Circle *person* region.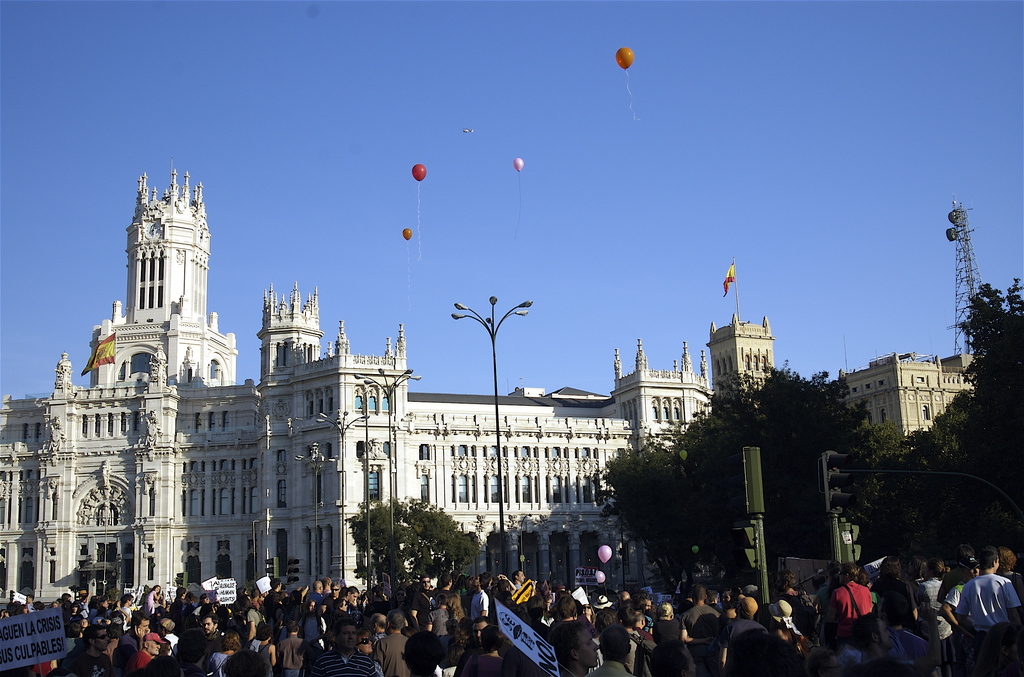
Region: <box>466,574,482,590</box>.
